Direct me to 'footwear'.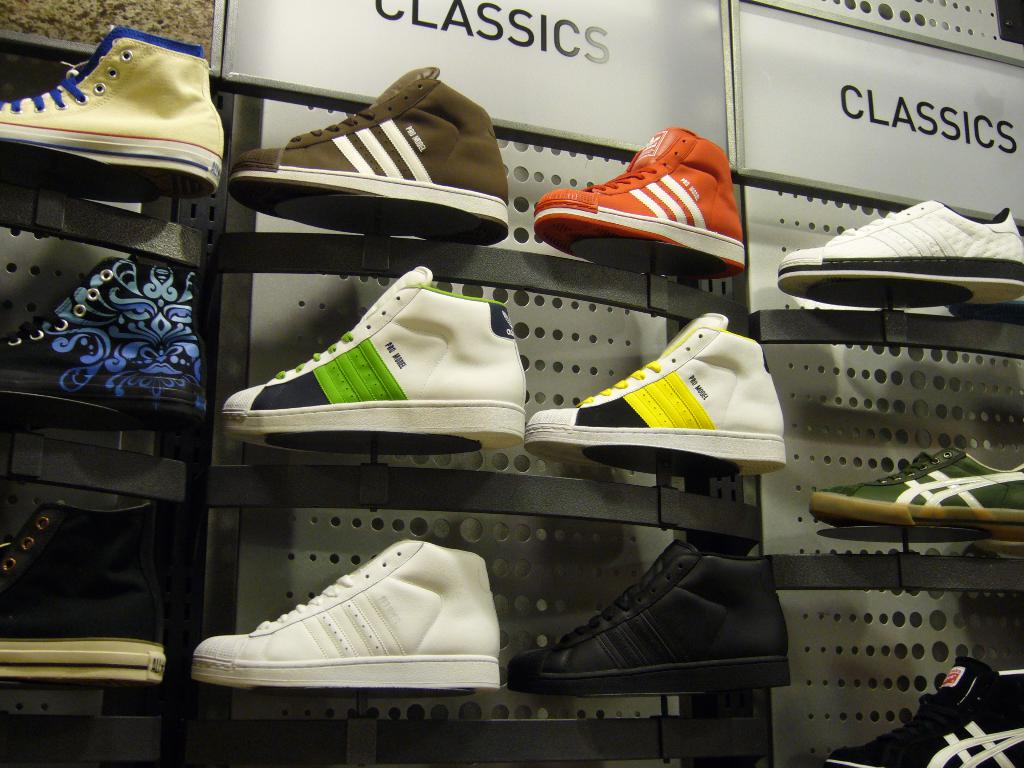
Direction: BBox(829, 651, 1023, 767).
